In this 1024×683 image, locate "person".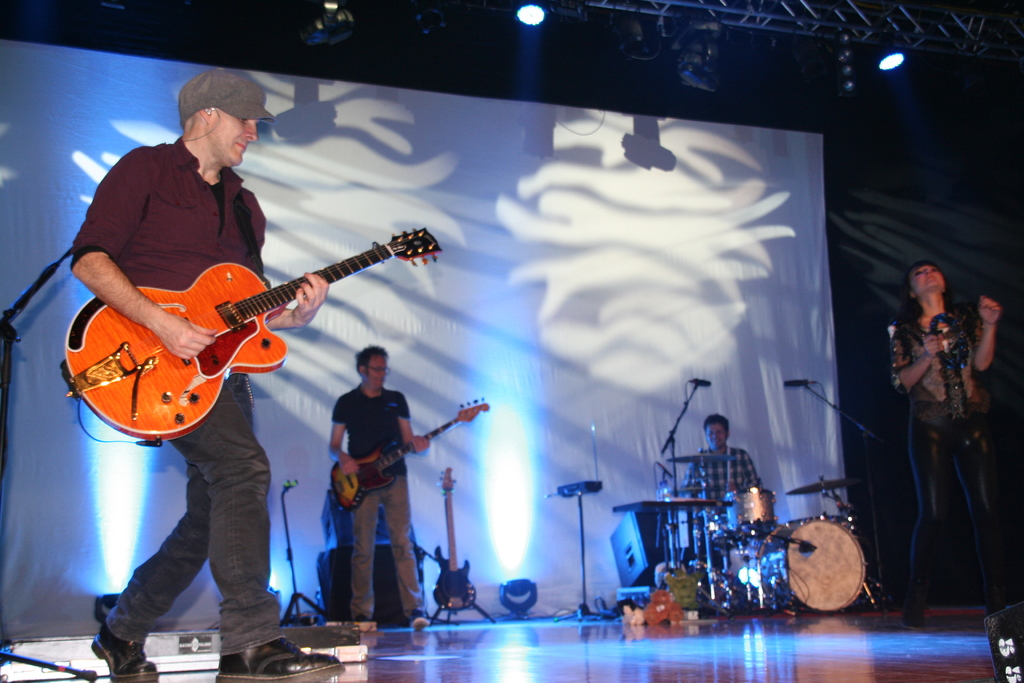
Bounding box: bbox=(314, 334, 435, 639).
